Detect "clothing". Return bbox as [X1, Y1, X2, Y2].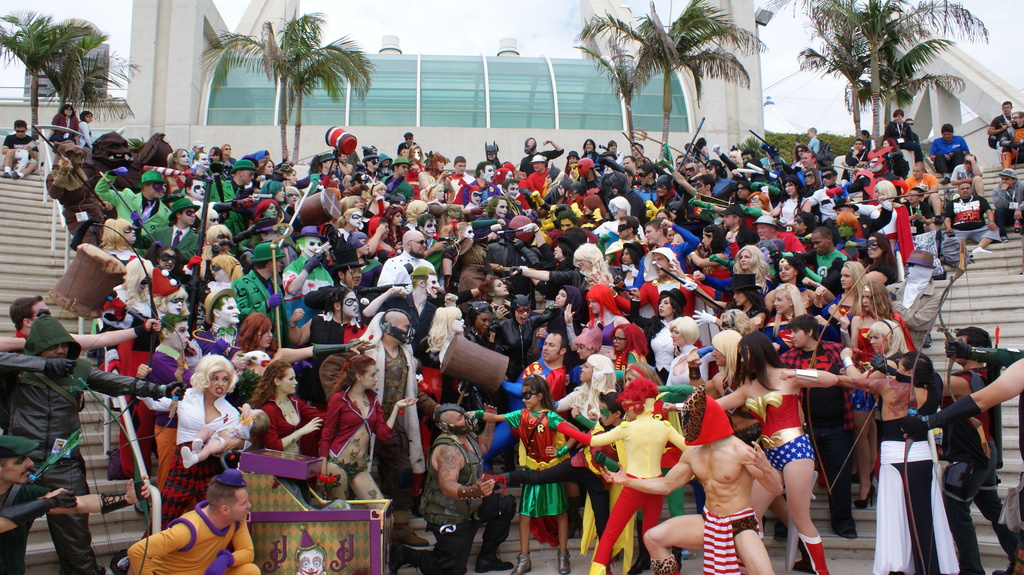
[991, 120, 1008, 151].
